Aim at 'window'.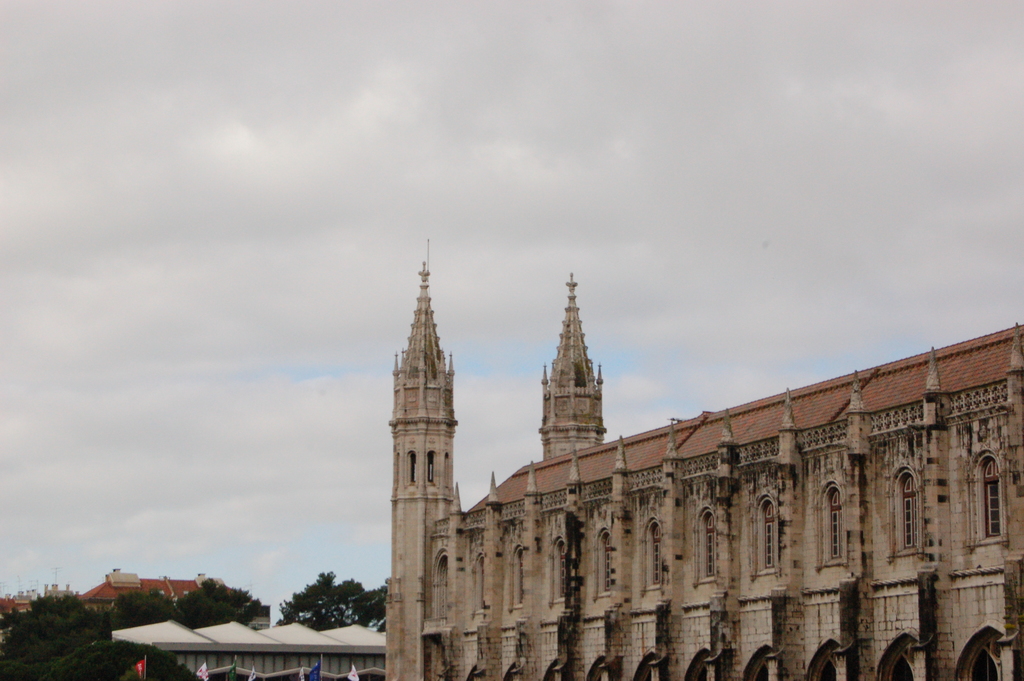
Aimed at crop(751, 496, 778, 575).
